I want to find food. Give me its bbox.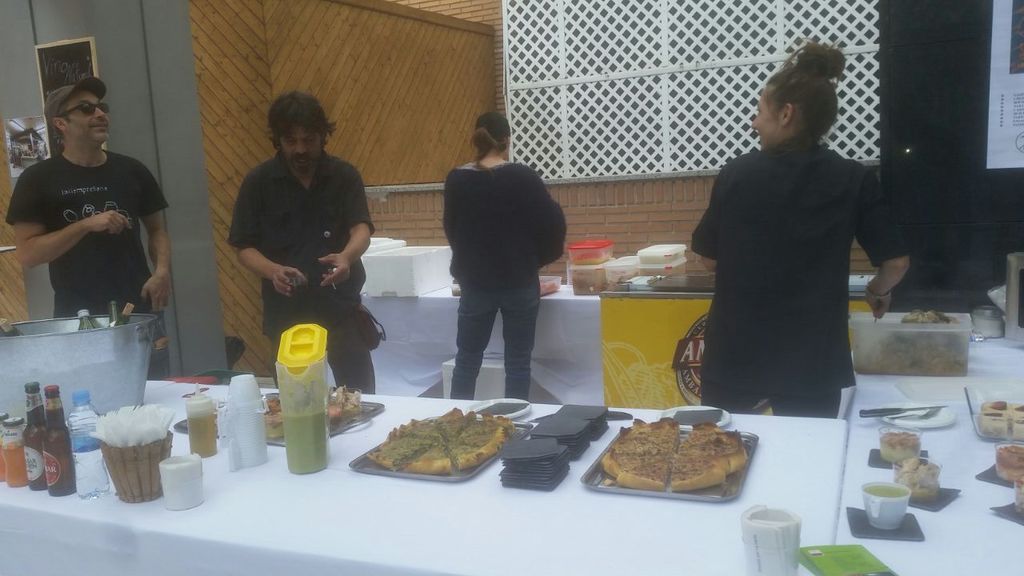
{"x1": 979, "y1": 397, "x2": 1014, "y2": 421}.
